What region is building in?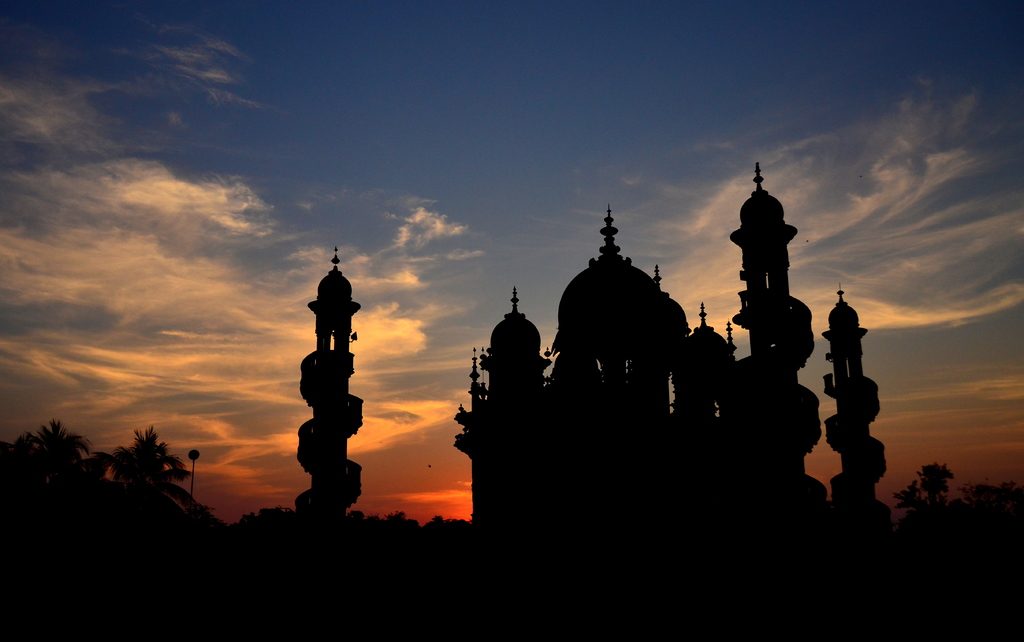
<bbox>295, 162, 893, 541</bbox>.
